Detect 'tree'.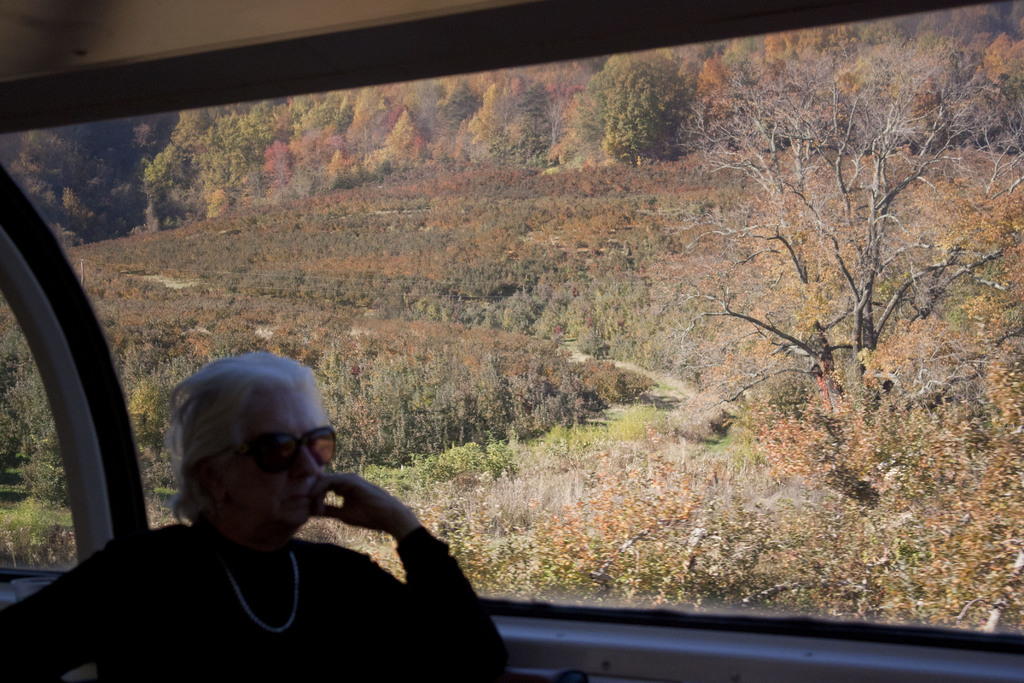
Detected at bbox=(677, 72, 972, 552).
